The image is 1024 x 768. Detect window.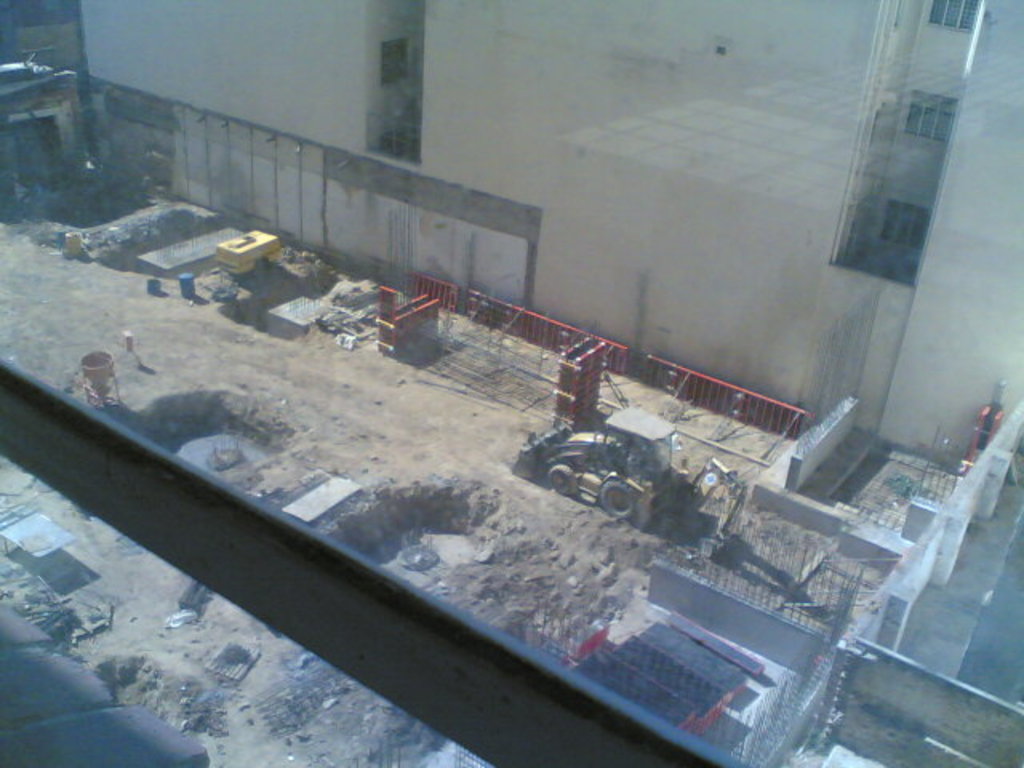
Detection: locate(907, 93, 955, 146).
